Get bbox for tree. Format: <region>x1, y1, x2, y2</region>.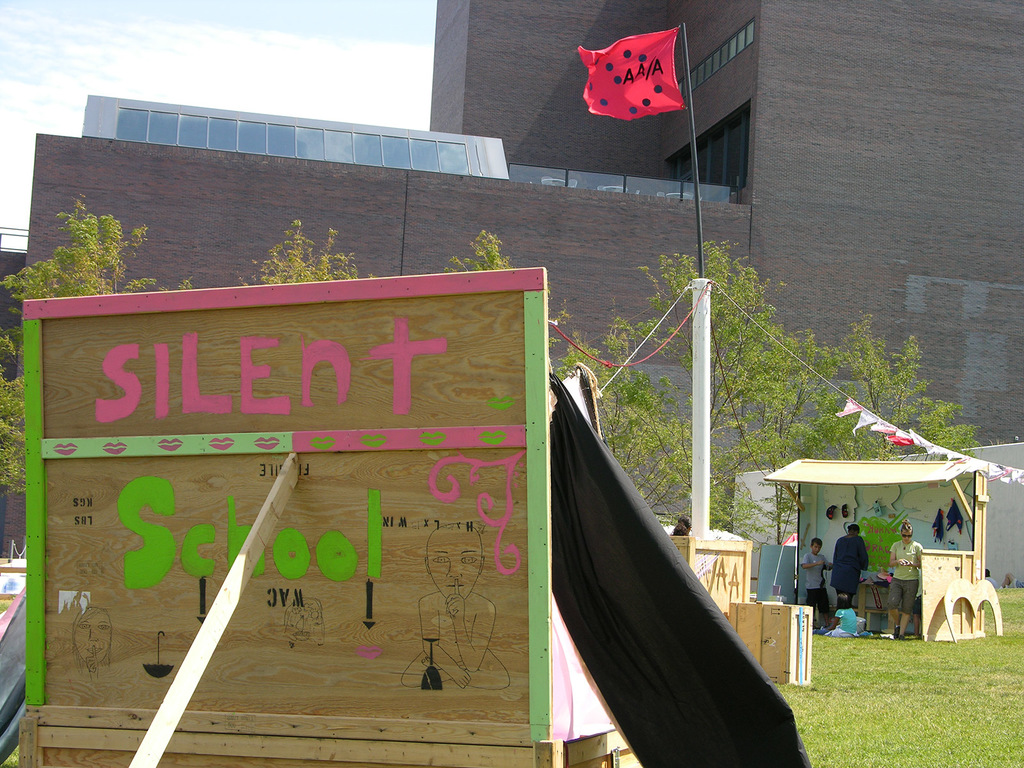
<region>551, 324, 703, 536</region>.
